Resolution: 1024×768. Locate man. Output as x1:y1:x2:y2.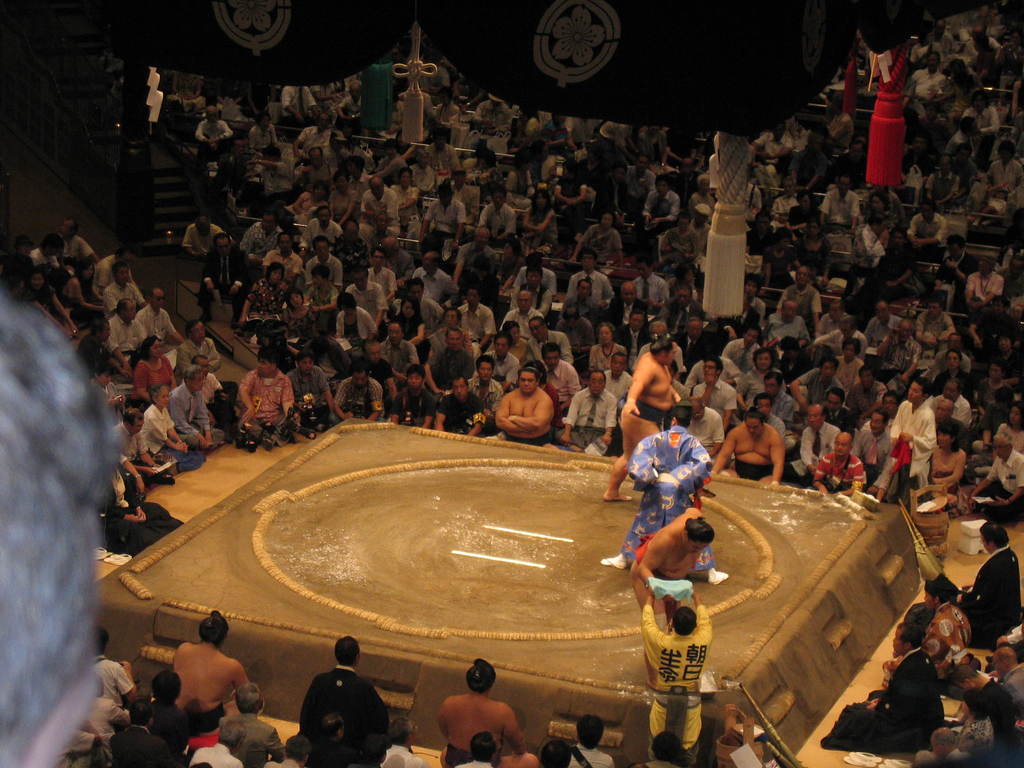
362:175:399:228.
